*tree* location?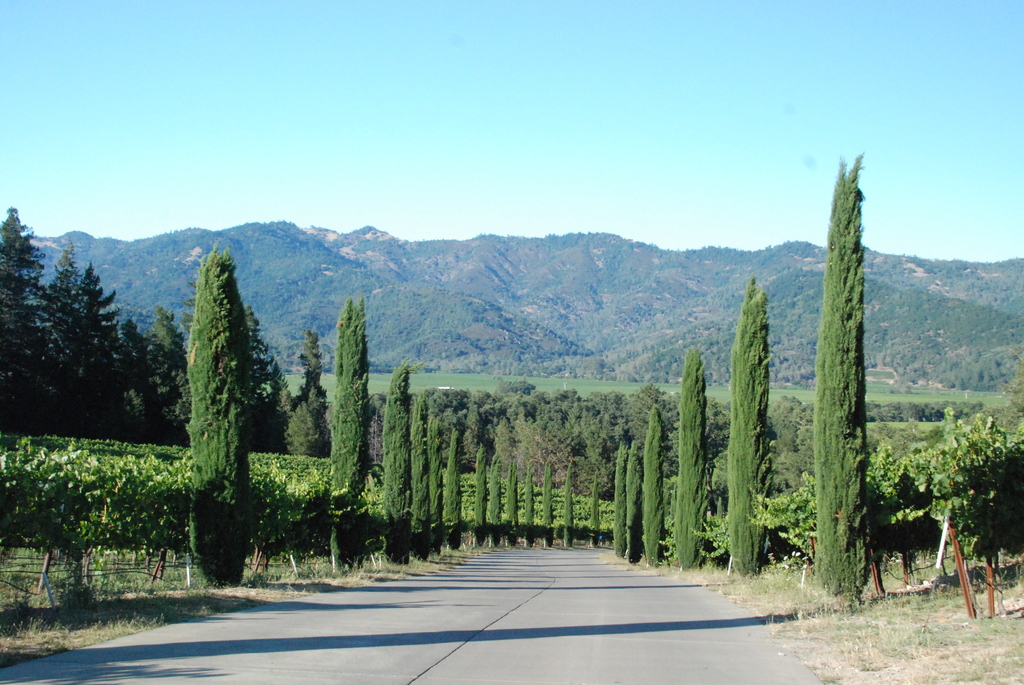
624,452,648,567
